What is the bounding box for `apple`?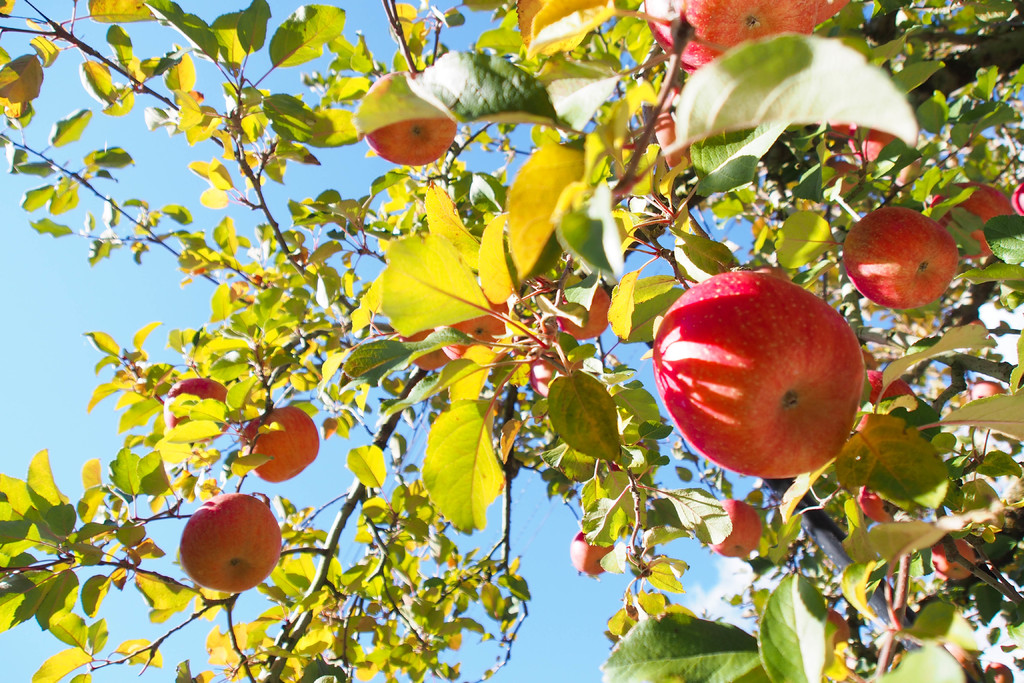
(842, 208, 958, 311).
